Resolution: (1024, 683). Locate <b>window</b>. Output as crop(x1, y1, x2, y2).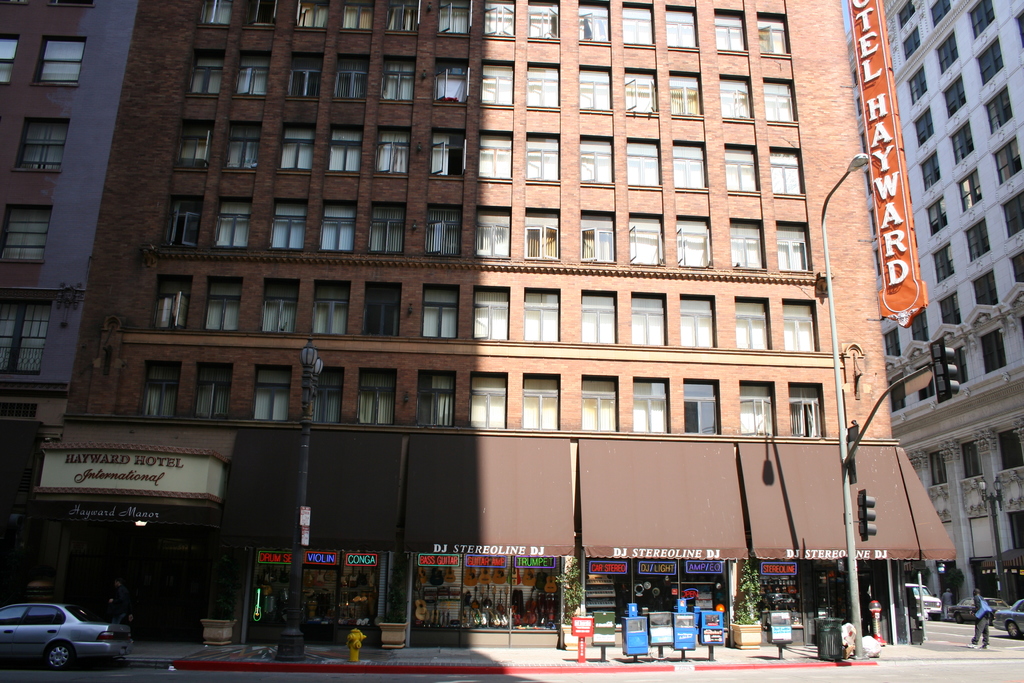
crop(436, 0, 472, 33).
